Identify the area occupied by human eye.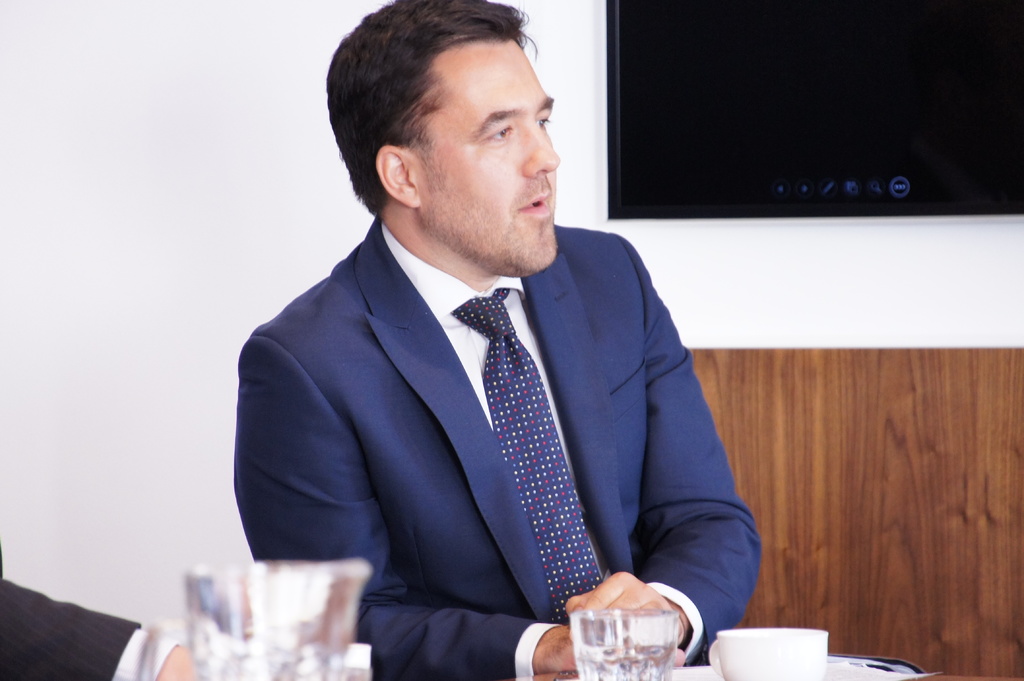
Area: {"left": 536, "top": 108, "right": 550, "bottom": 131}.
